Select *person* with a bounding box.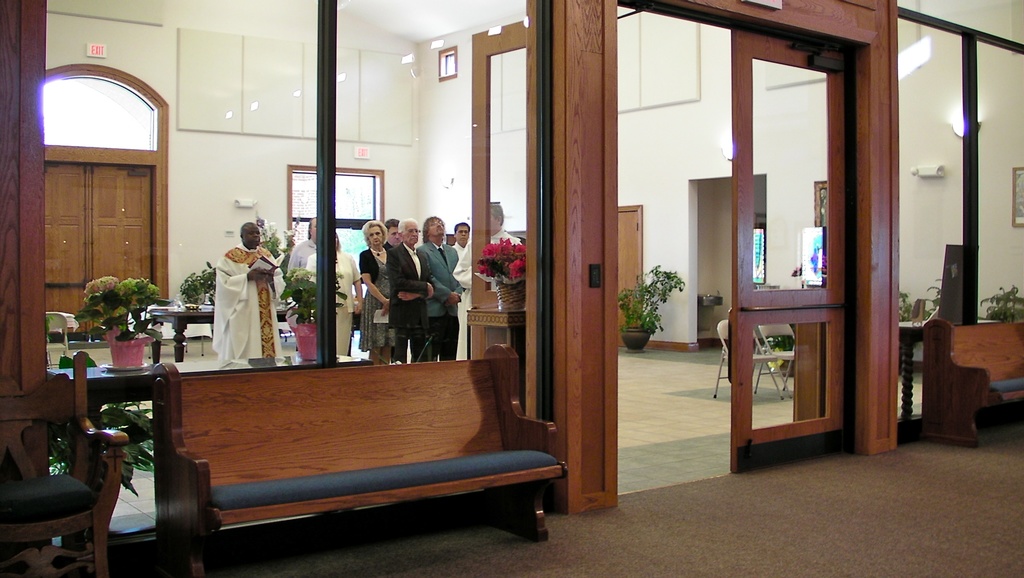
x1=212 y1=220 x2=287 y2=356.
